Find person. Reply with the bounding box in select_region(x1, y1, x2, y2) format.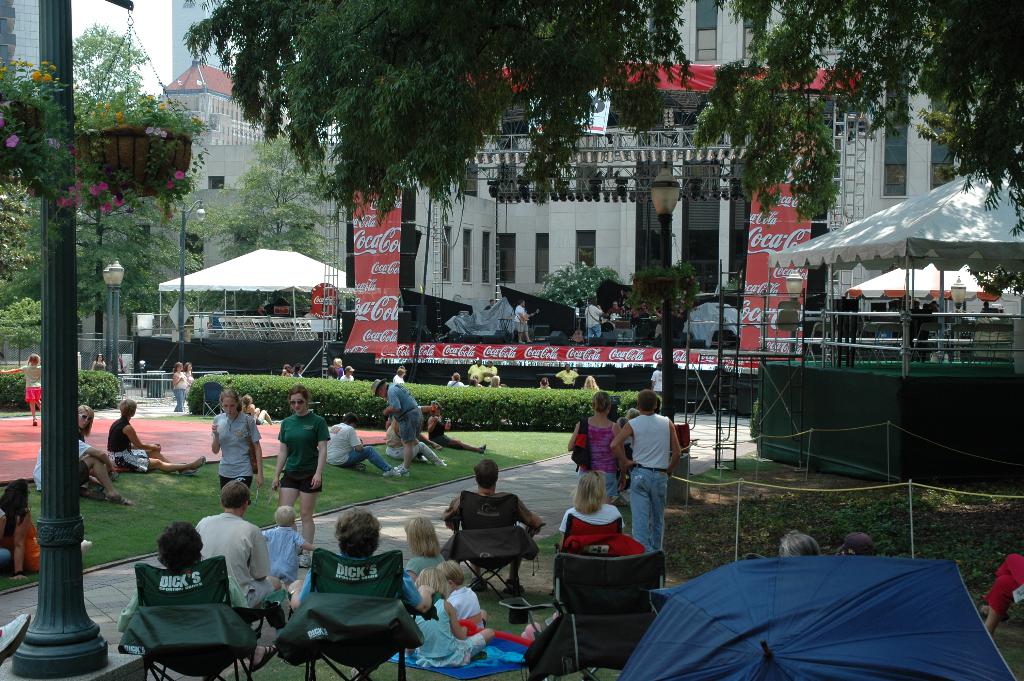
select_region(168, 358, 189, 412).
